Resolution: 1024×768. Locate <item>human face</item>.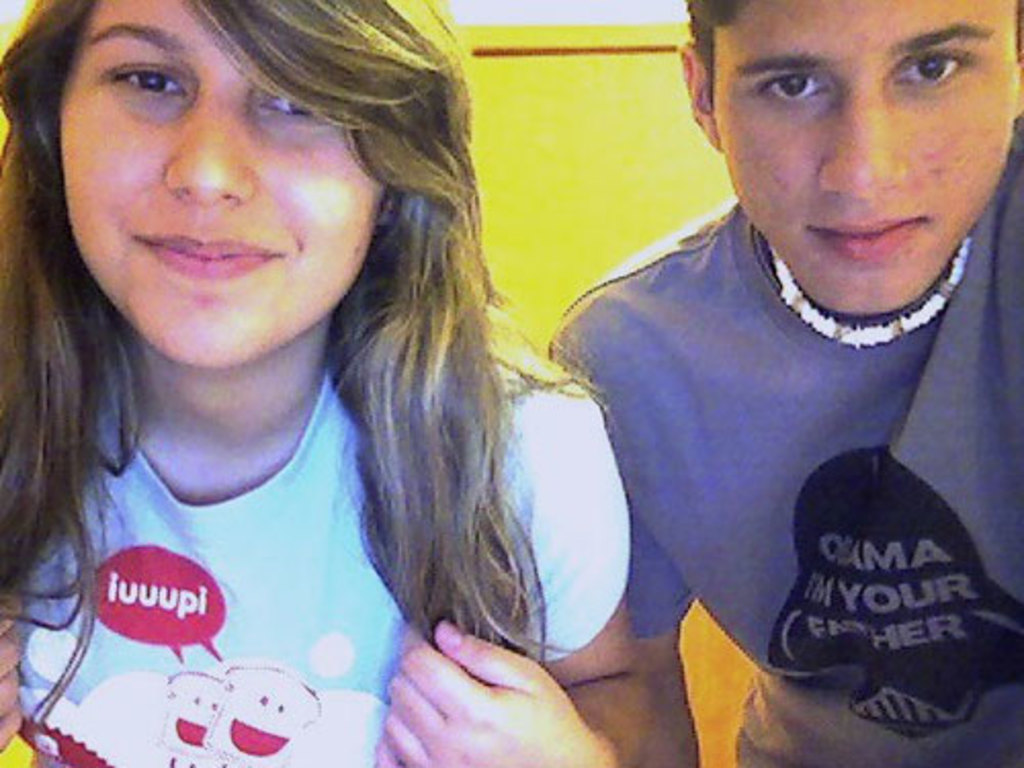
select_region(55, 0, 383, 375).
